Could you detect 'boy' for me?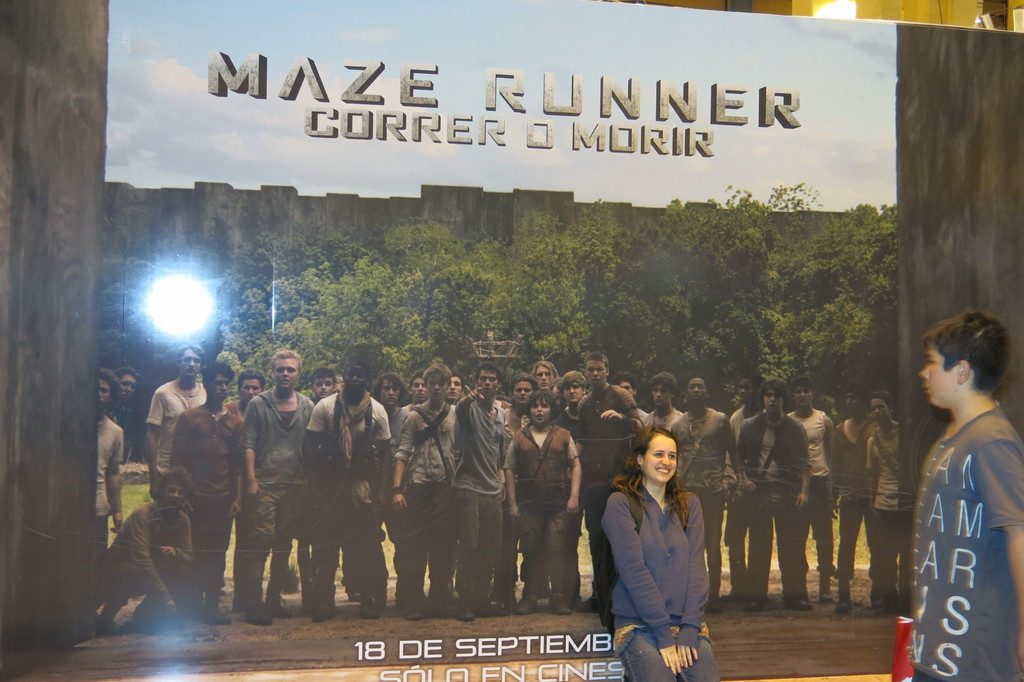
Detection result: {"left": 173, "top": 361, "right": 250, "bottom": 623}.
